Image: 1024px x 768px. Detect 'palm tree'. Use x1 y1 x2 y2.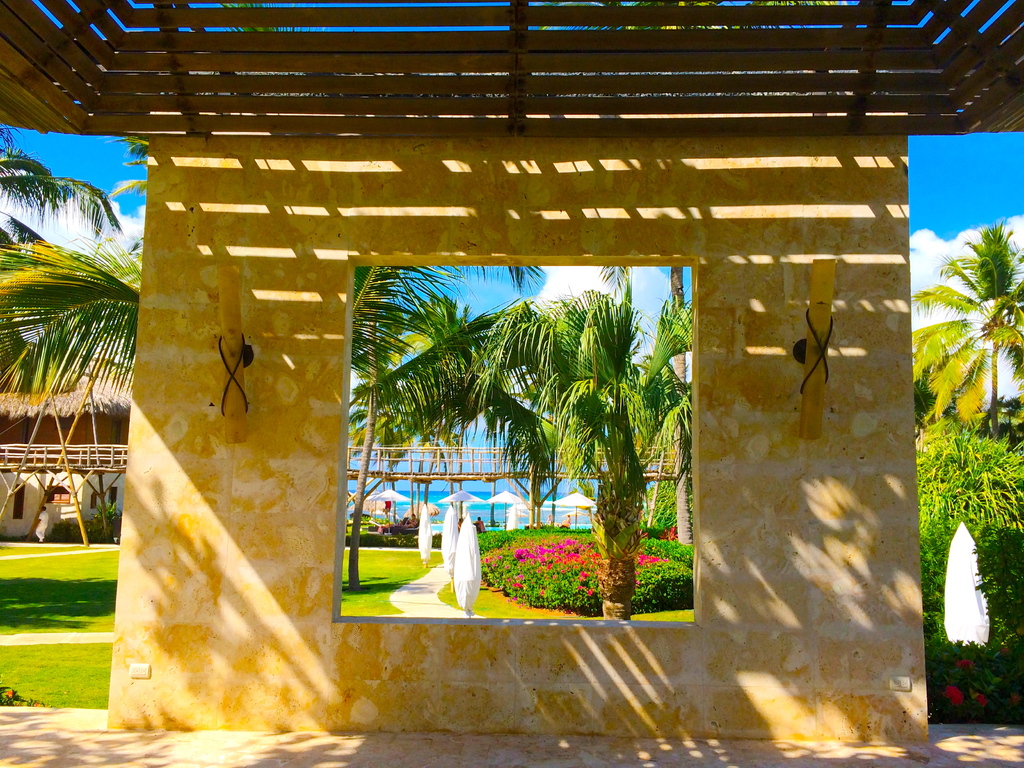
626 298 698 468.
